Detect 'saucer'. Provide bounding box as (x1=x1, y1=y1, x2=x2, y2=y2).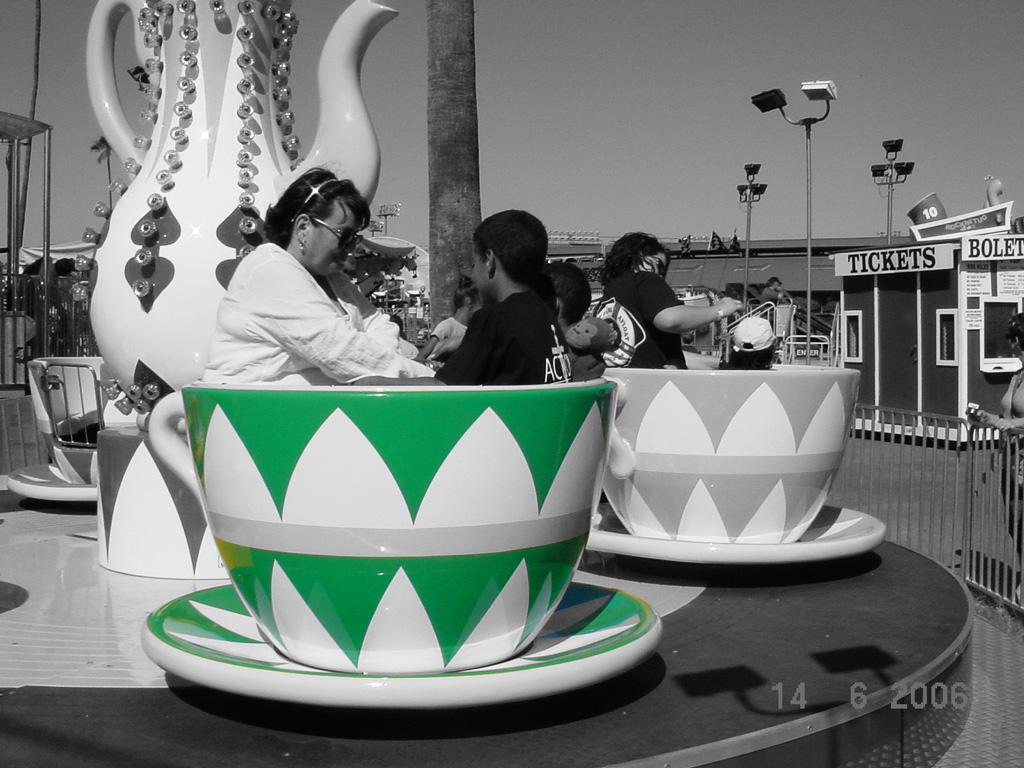
(x1=138, y1=577, x2=665, y2=711).
